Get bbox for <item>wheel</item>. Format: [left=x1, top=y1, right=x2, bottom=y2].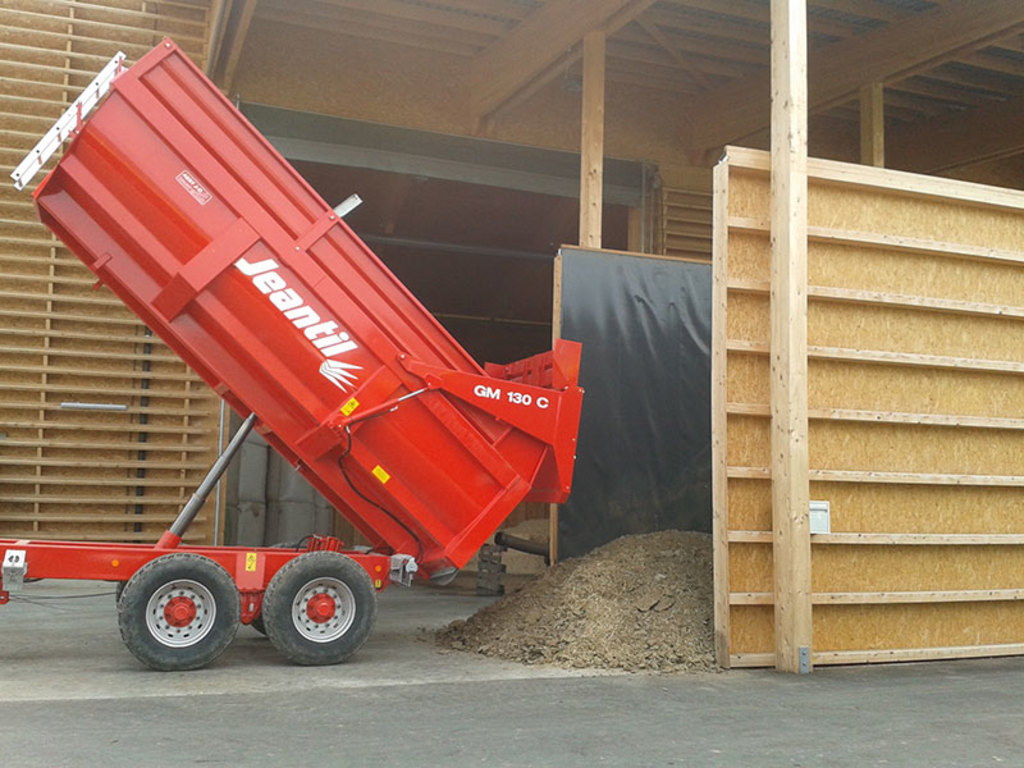
[left=114, top=580, right=127, bottom=605].
